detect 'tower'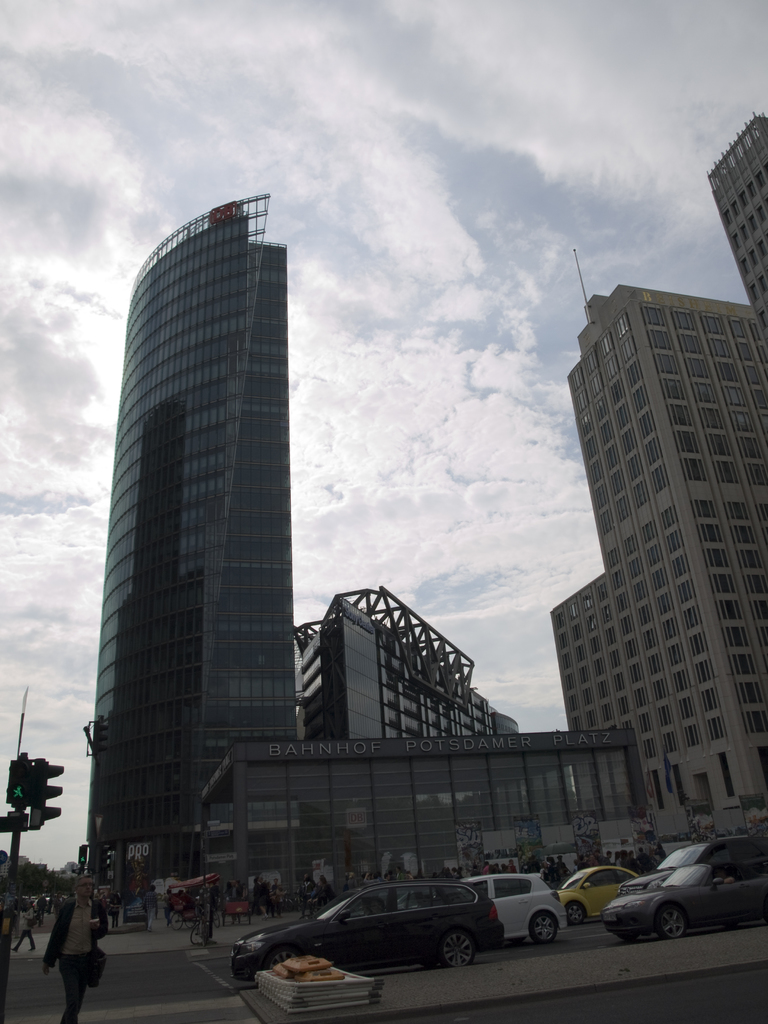
region(86, 193, 298, 890)
